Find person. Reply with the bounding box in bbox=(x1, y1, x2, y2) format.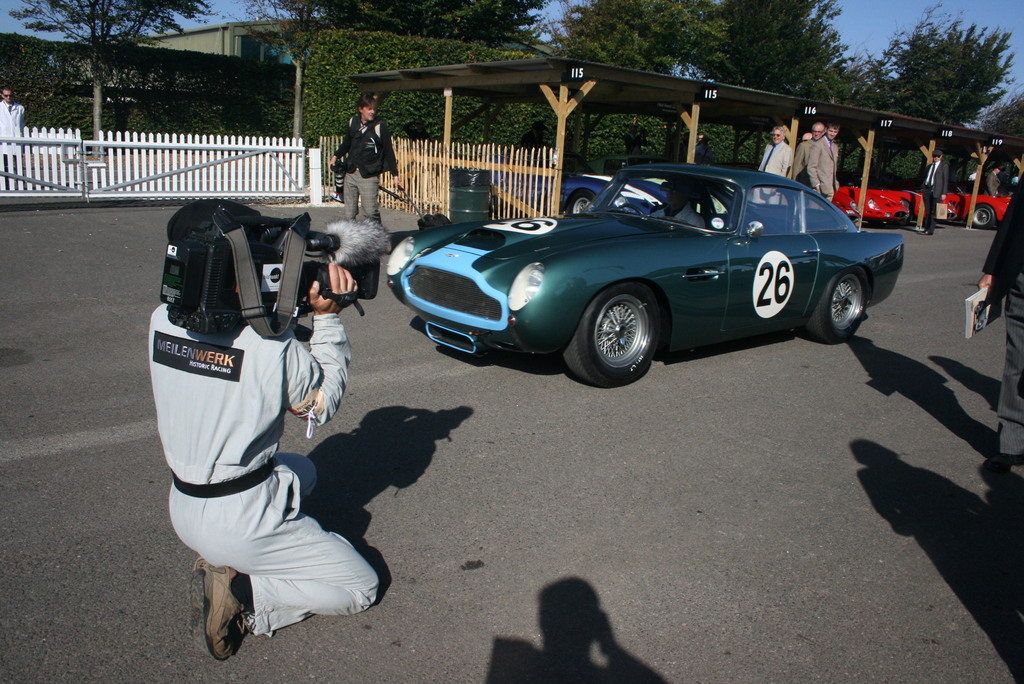
bbox=(156, 171, 372, 658).
